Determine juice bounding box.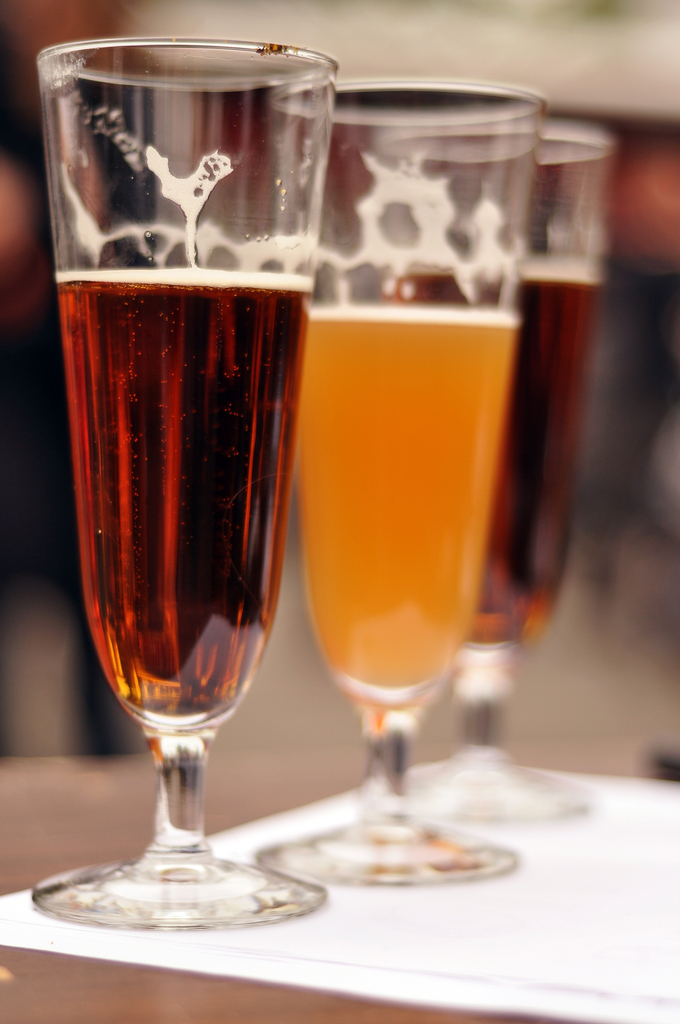
Determined: bbox(54, 259, 315, 730).
